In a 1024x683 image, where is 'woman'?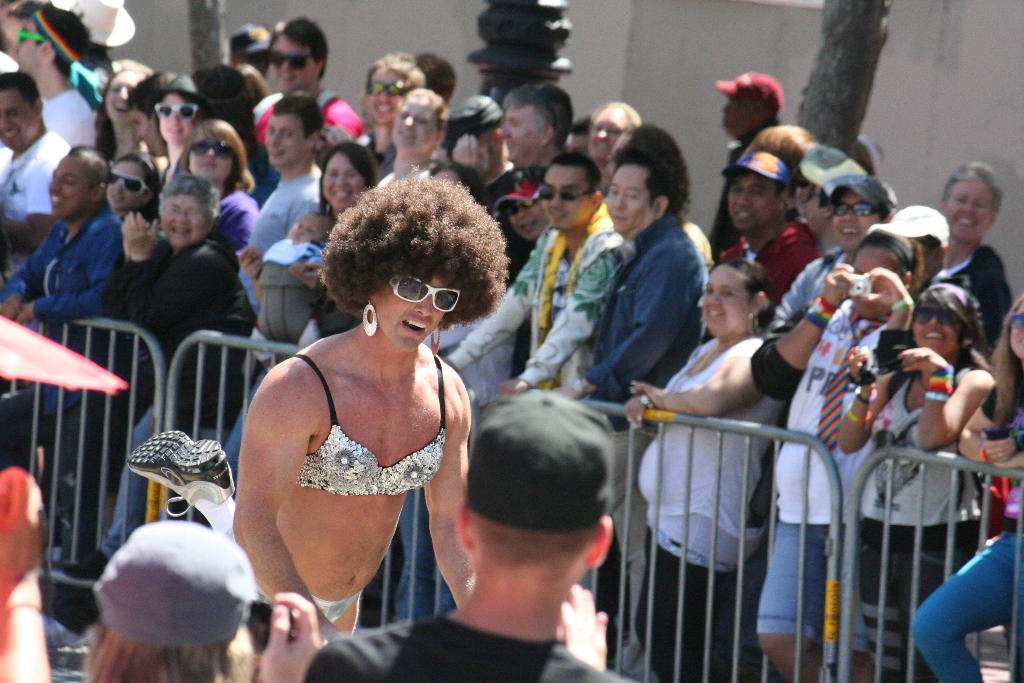
232 168 529 682.
